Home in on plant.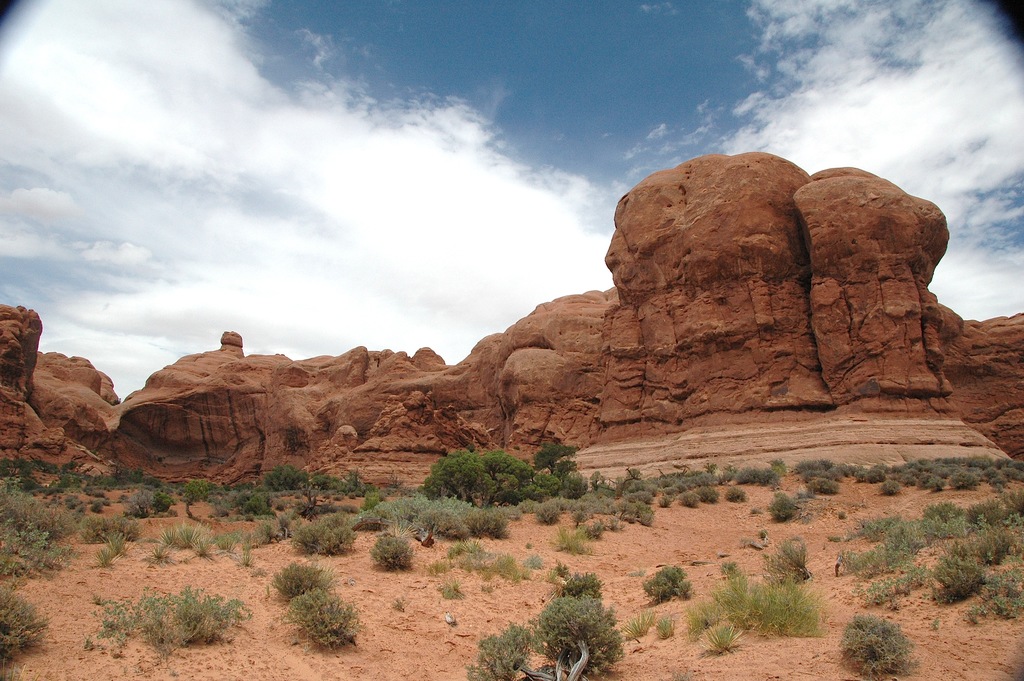
Homed in at select_region(865, 464, 890, 482).
